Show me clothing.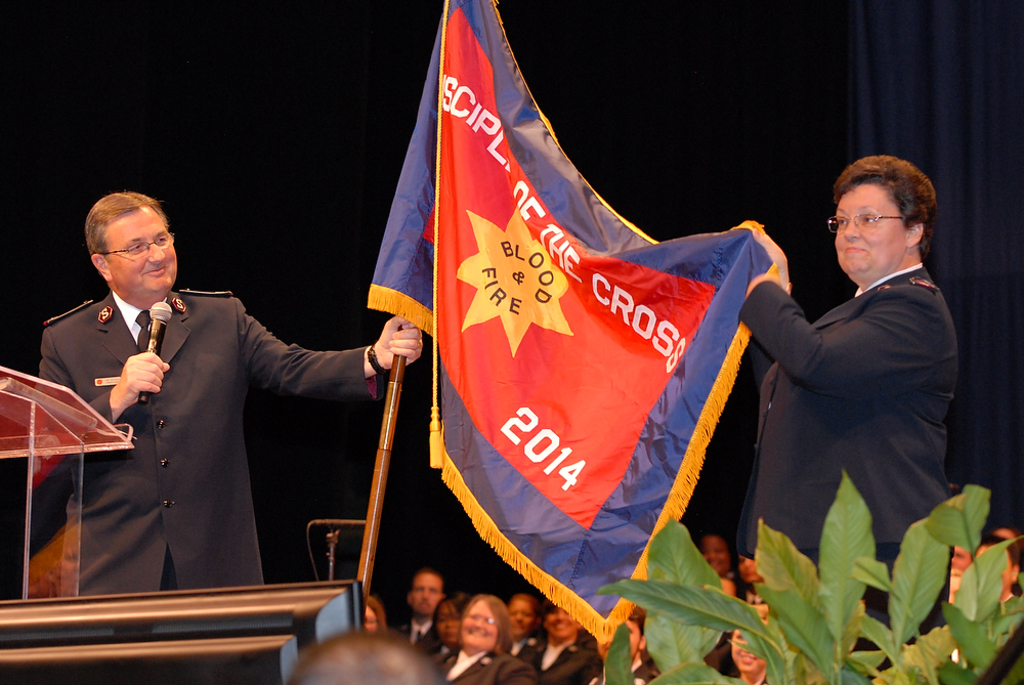
clothing is here: [left=757, top=184, right=969, bottom=587].
